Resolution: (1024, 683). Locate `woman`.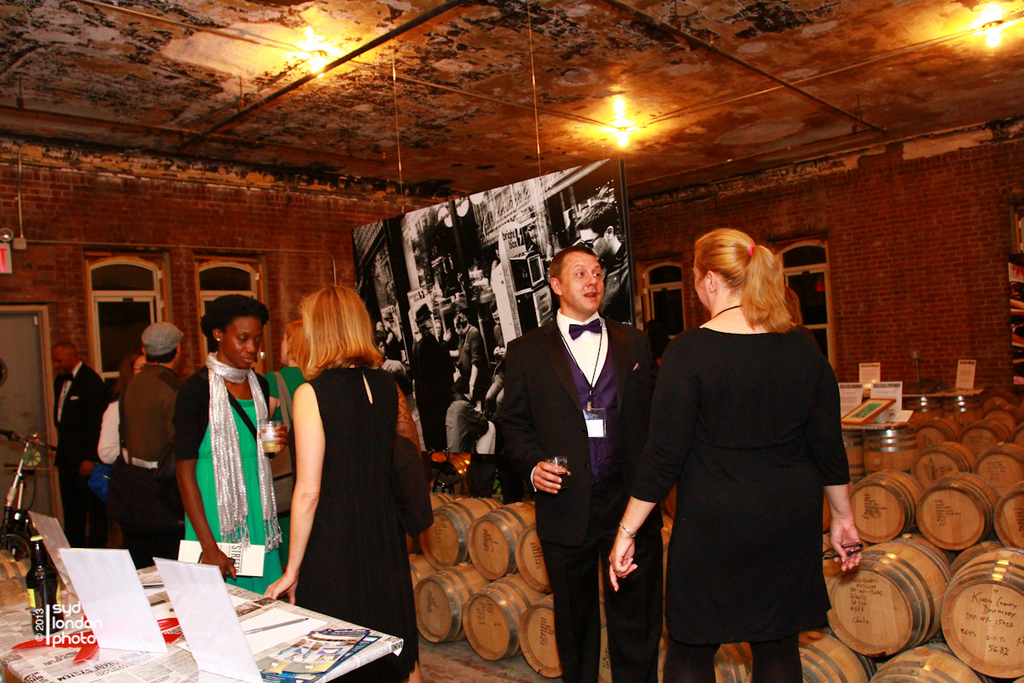
region(263, 313, 308, 490).
